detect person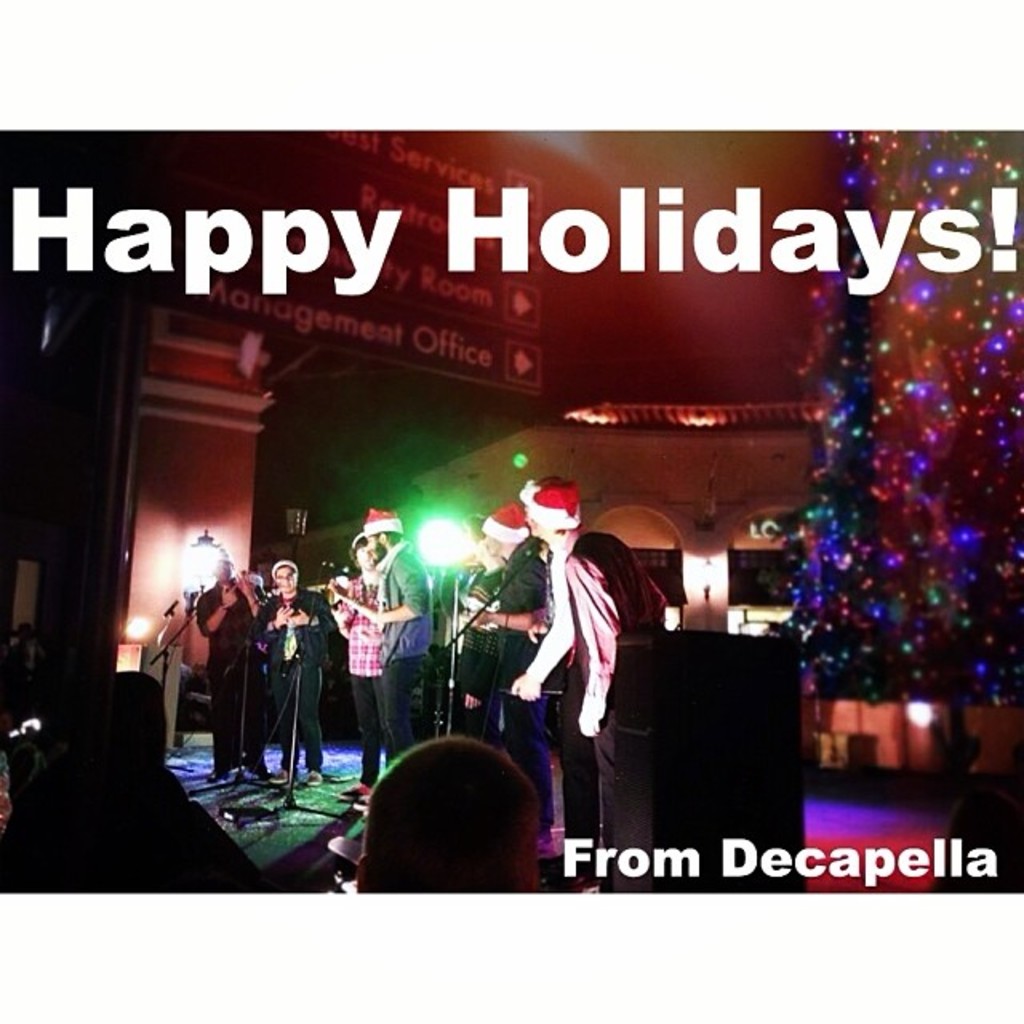
bbox=(469, 490, 549, 838)
